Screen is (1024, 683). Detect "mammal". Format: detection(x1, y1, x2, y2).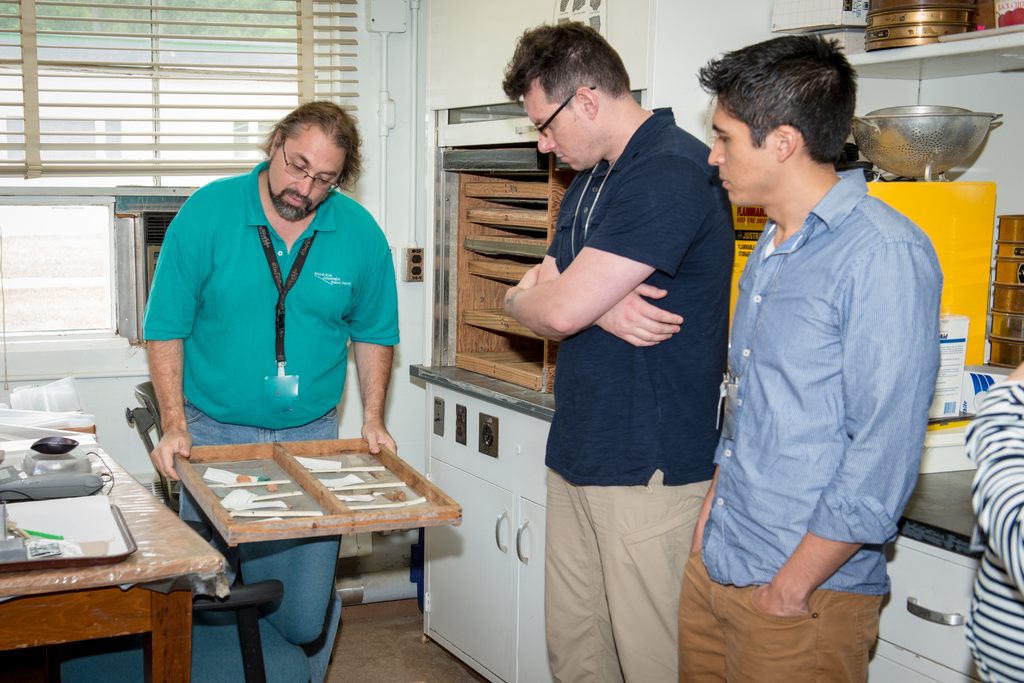
detection(141, 100, 410, 515).
